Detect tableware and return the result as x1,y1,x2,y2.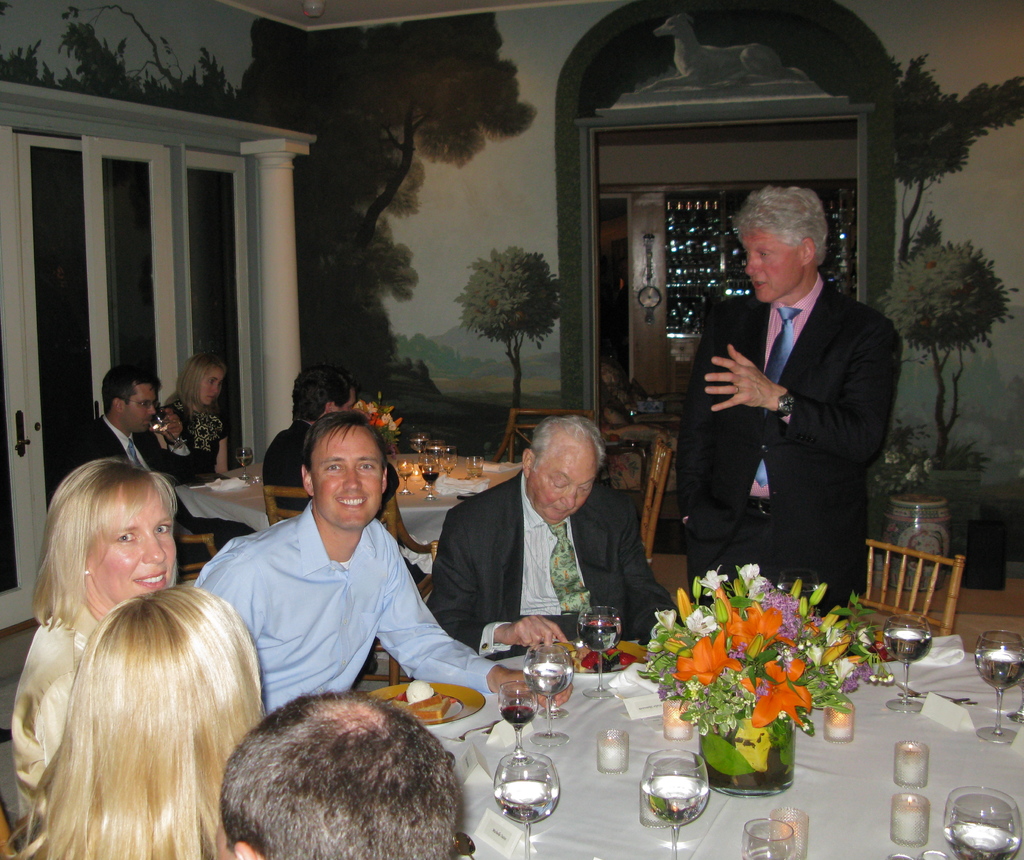
942,786,1020,859.
